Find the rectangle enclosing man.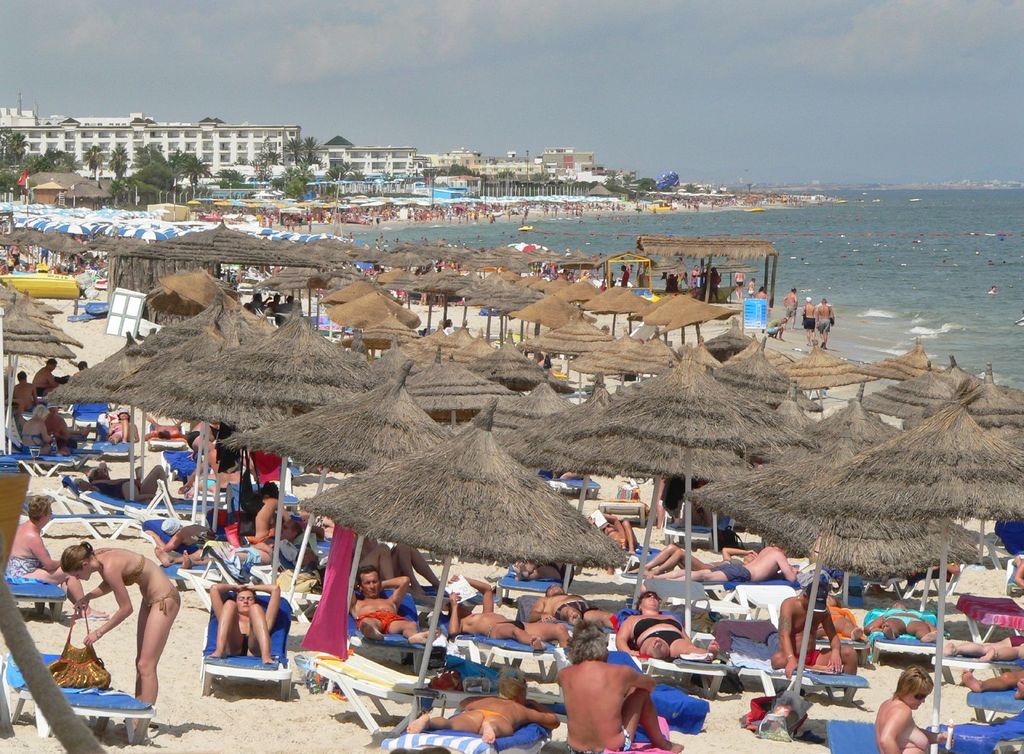
locate(31, 358, 61, 397).
